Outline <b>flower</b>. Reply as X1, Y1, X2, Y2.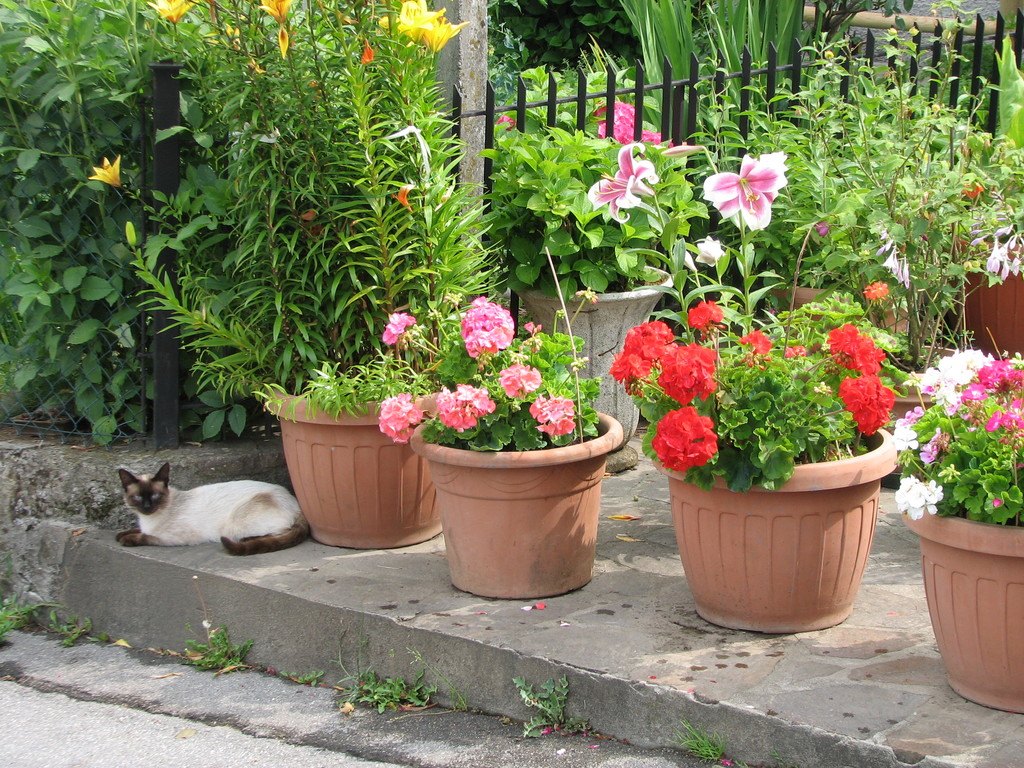
901, 405, 922, 422.
